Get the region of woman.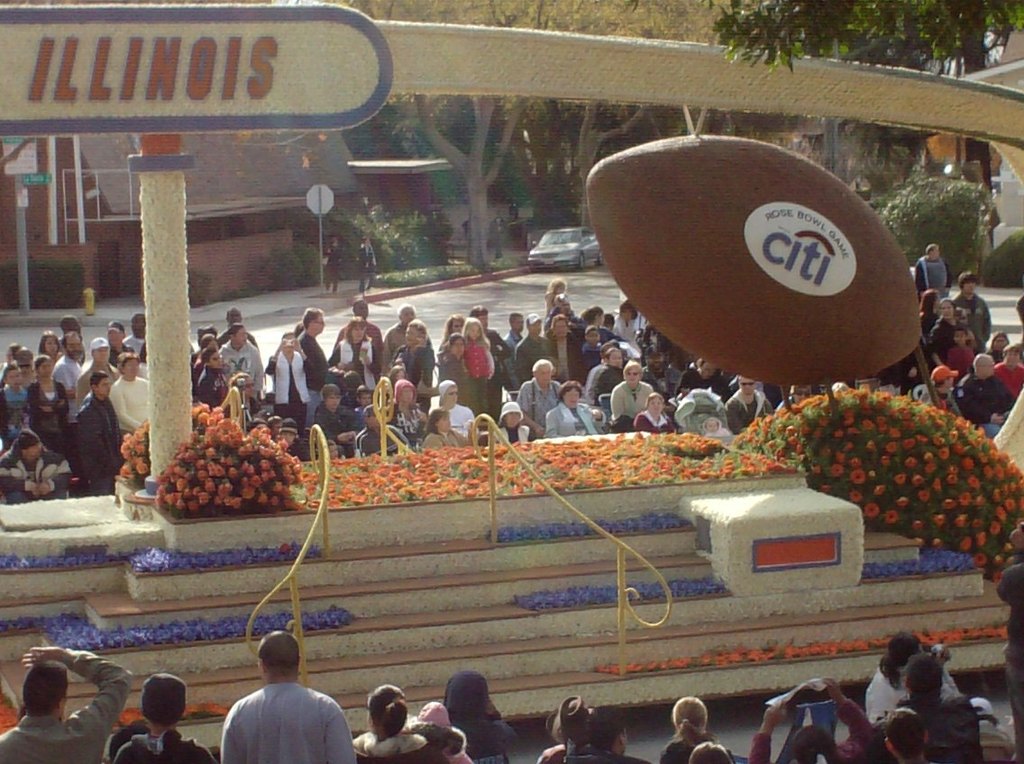
locate(919, 290, 940, 334).
